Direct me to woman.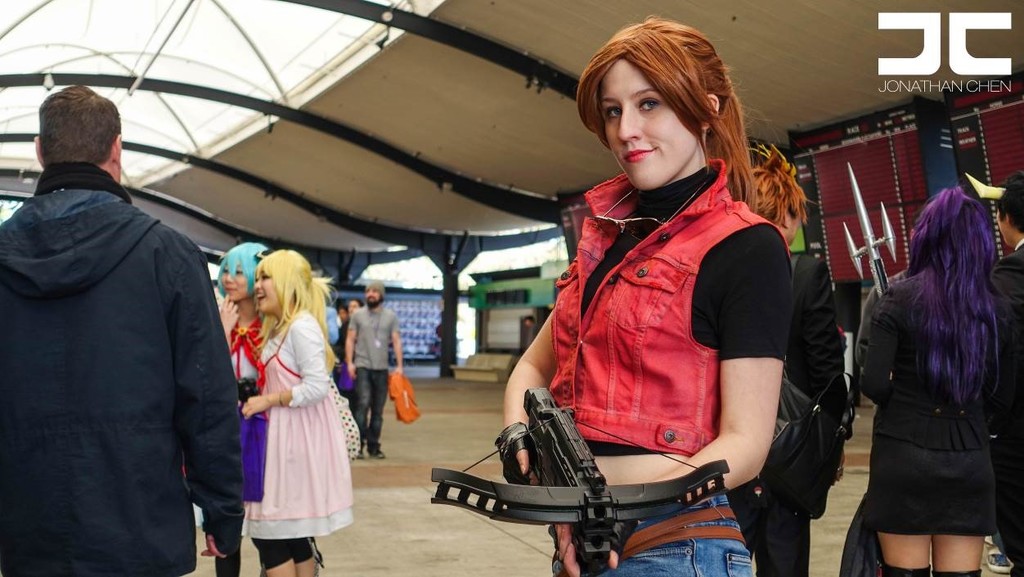
Direction: [left=198, top=237, right=276, bottom=497].
